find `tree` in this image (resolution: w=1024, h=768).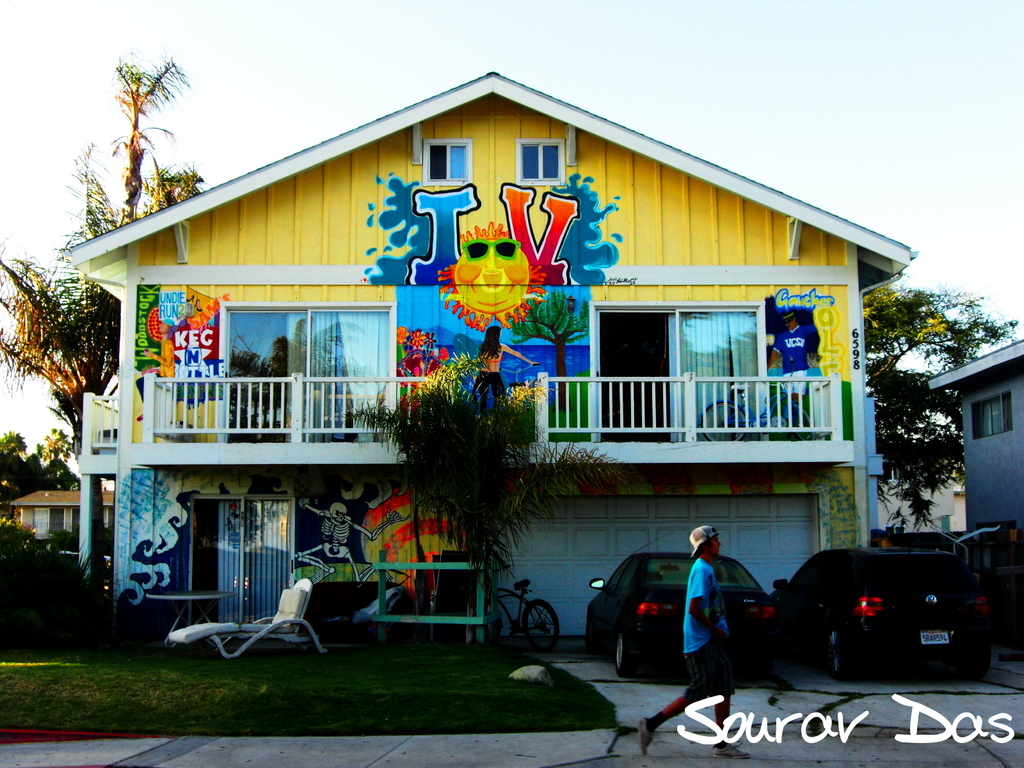
Rect(509, 291, 598, 413).
